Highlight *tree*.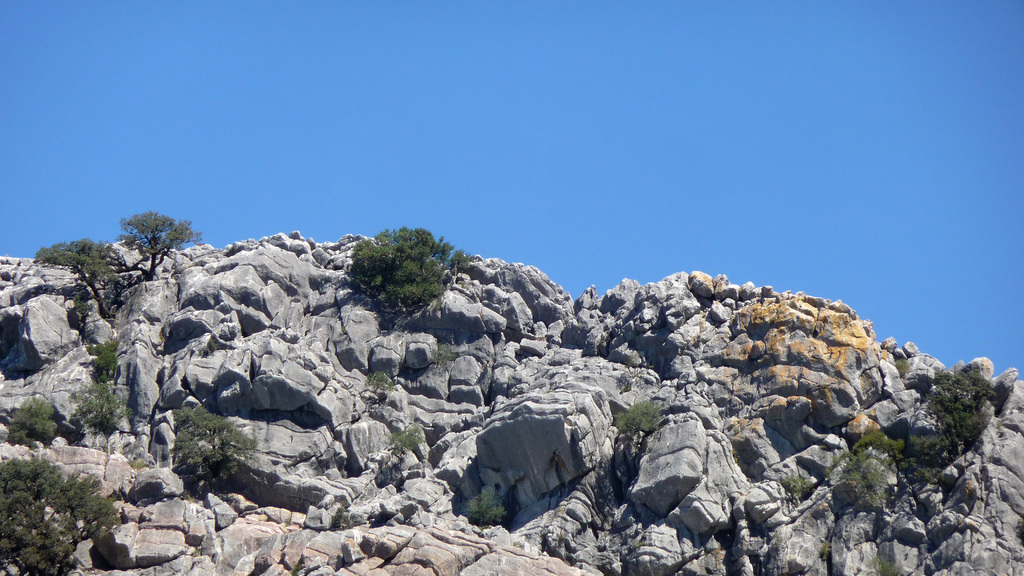
Highlighted region: box(173, 397, 252, 492).
